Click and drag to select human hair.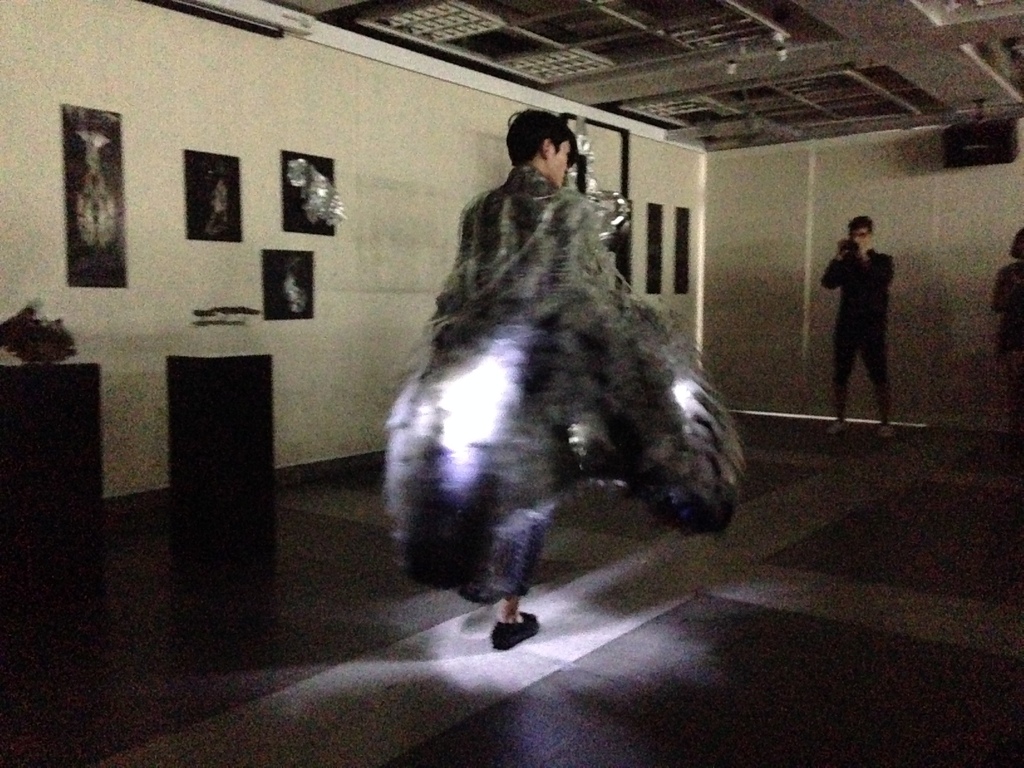
Selection: [left=846, top=216, right=874, bottom=230].
